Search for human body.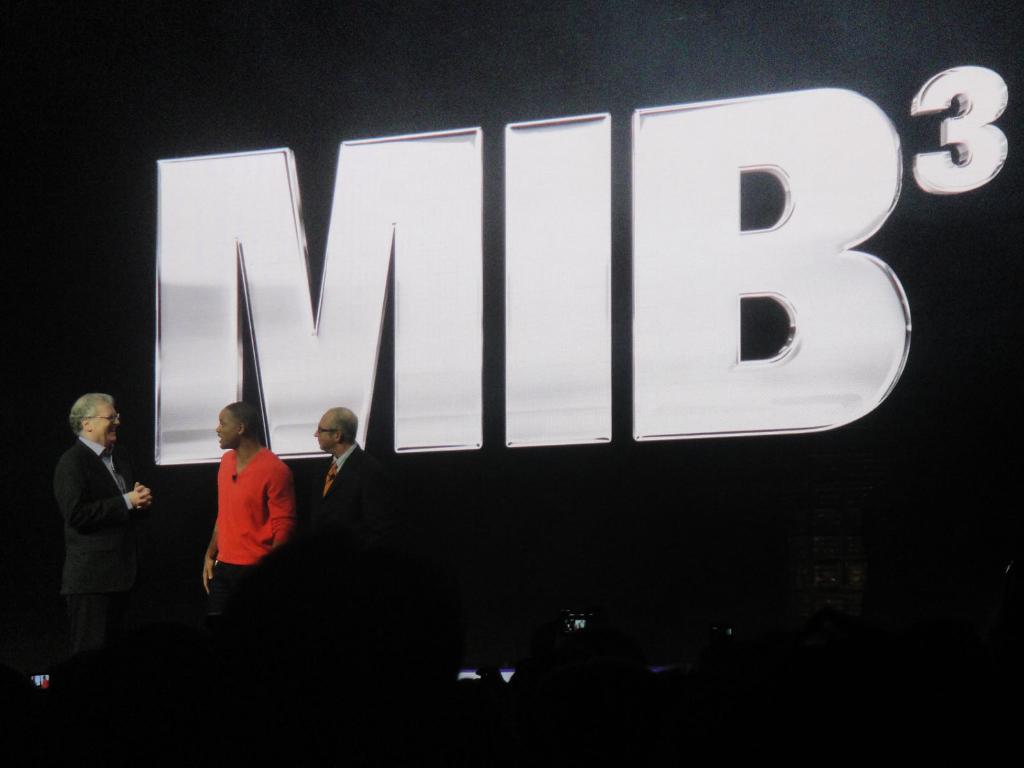
Found at bbox=(51, 436, 153, 630).
